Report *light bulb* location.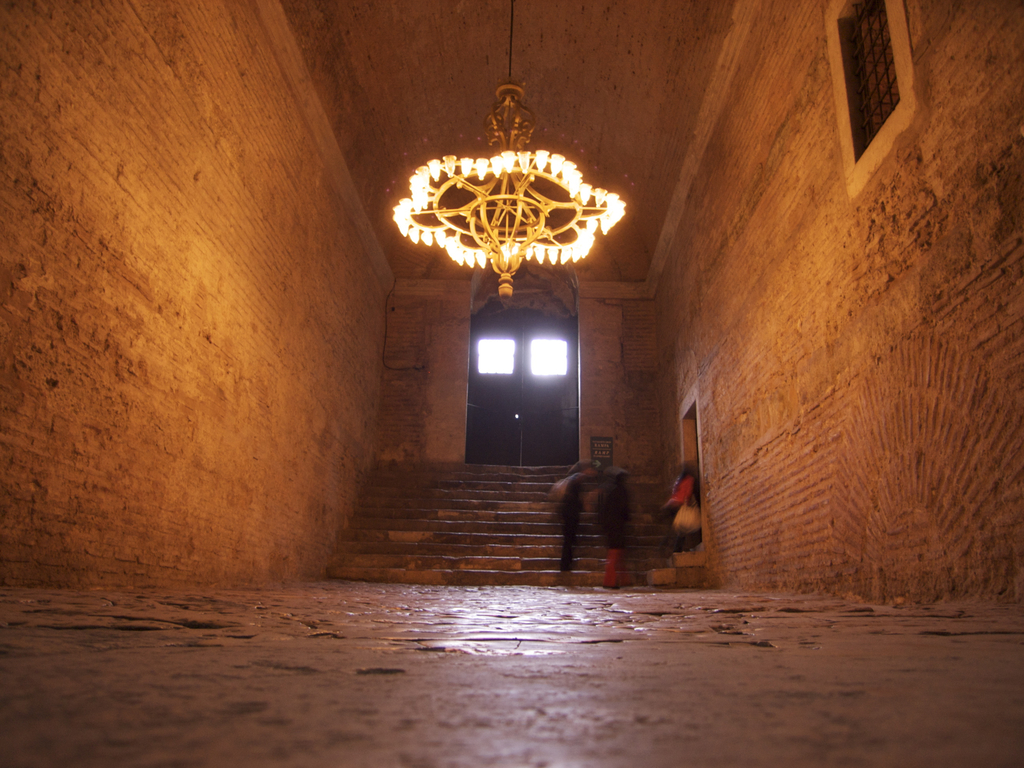
Report: 534, 247, 543, 263.
